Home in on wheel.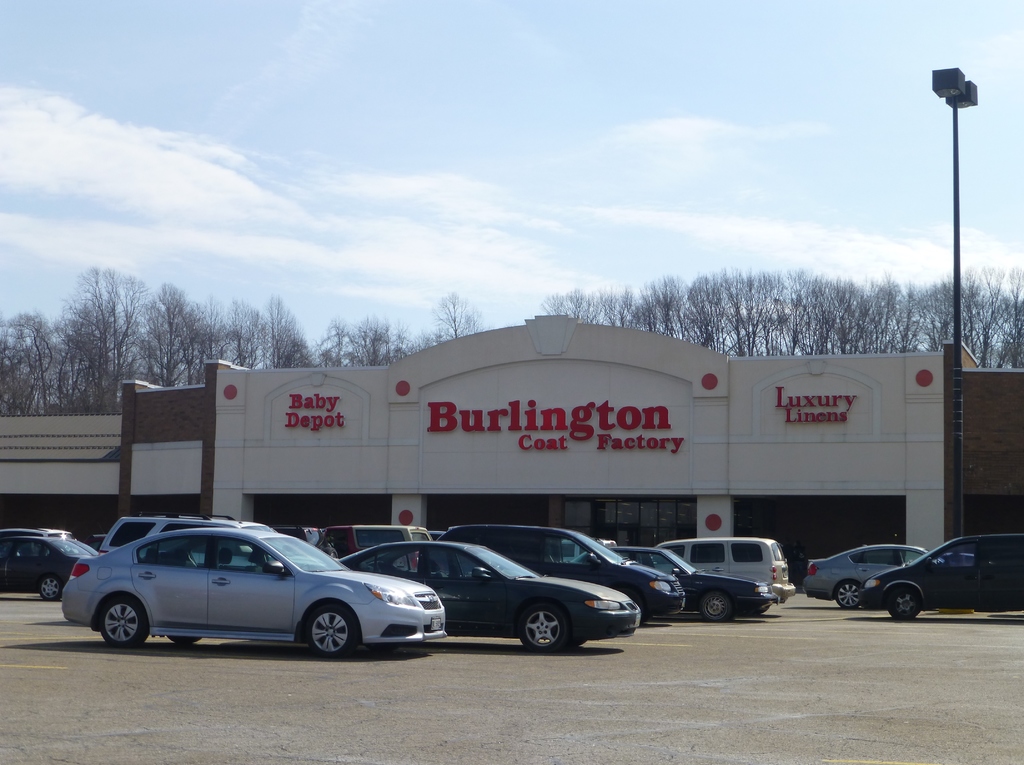
Homed in at select_region(170, 636, 202, 643).
